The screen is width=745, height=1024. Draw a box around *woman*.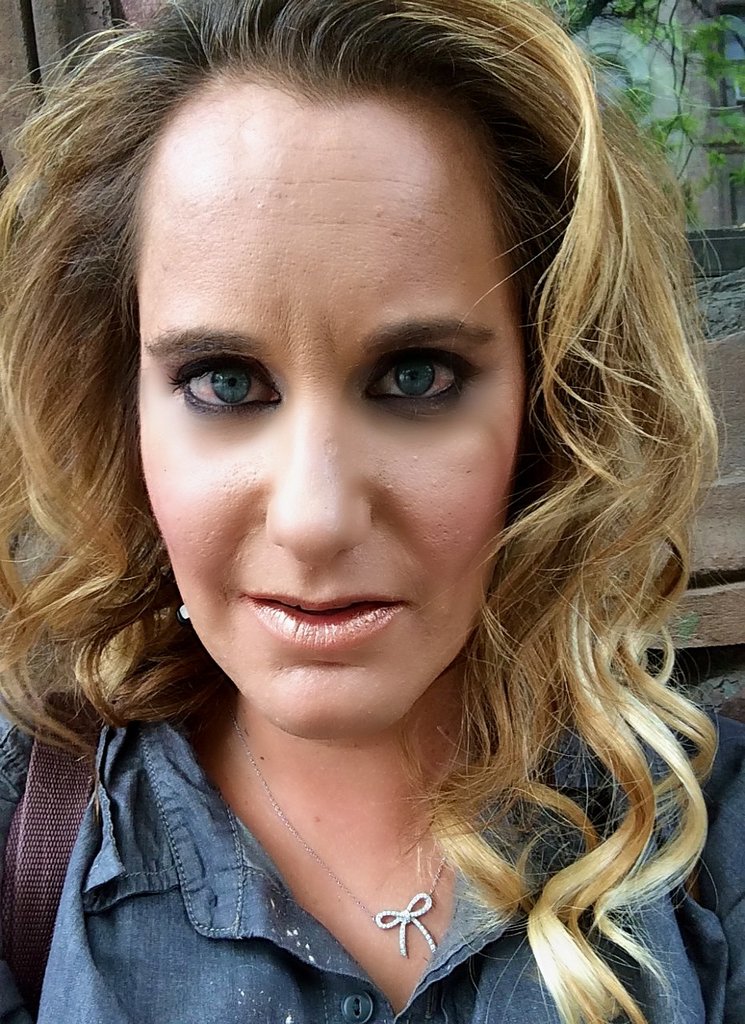
box(0, 0, 744, 1023).
